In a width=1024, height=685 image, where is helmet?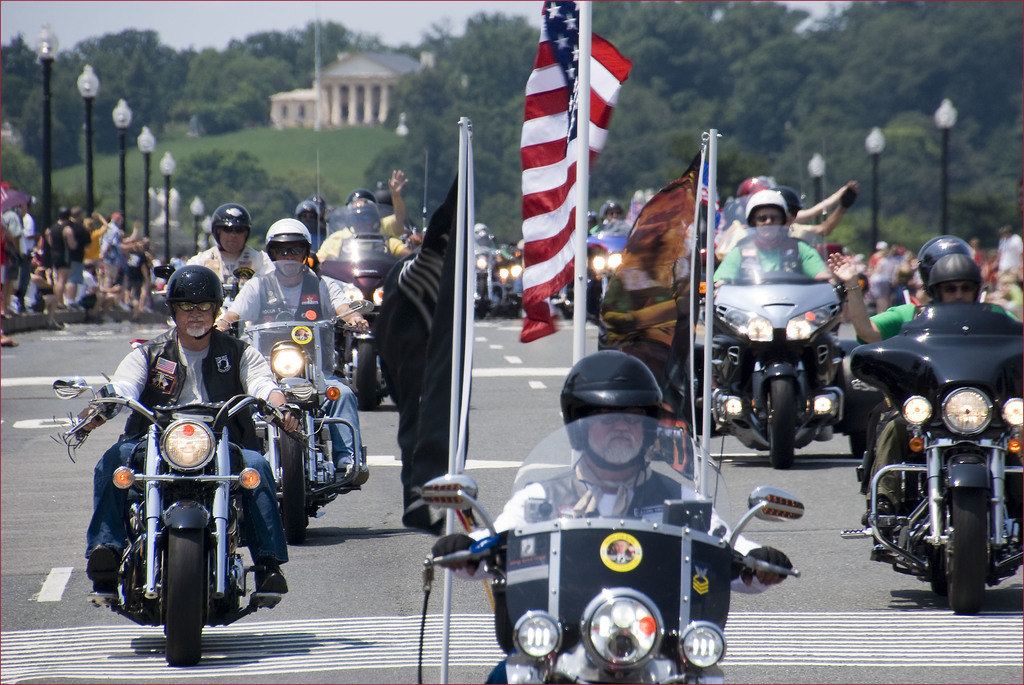
select_region(163, 264, 222, 337).
